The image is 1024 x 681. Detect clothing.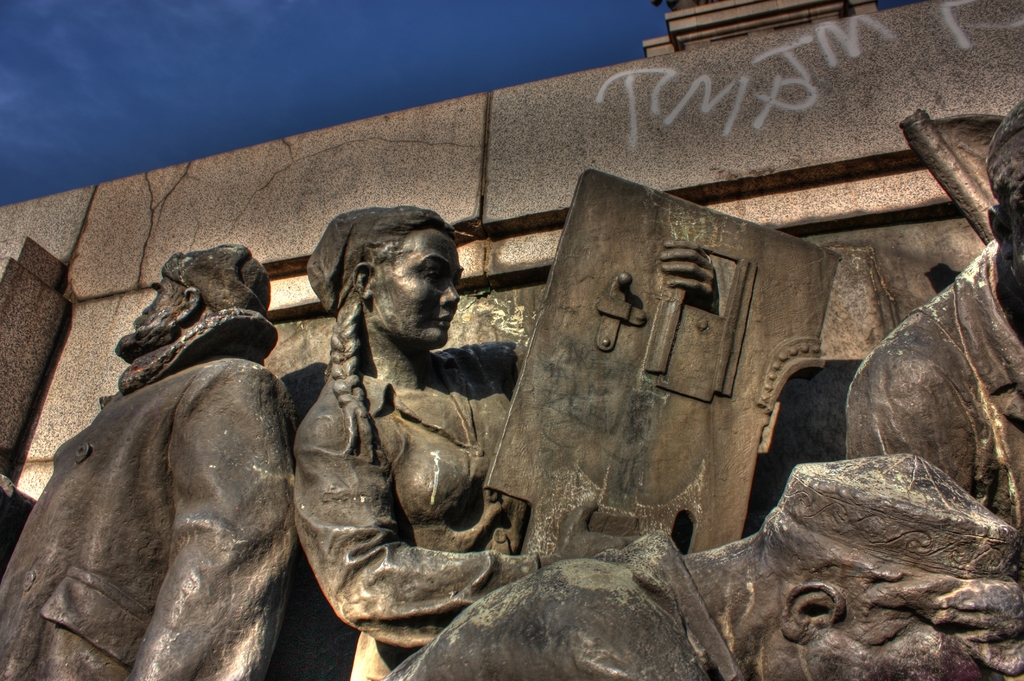
Detection: 18, 247, 305, 680.
